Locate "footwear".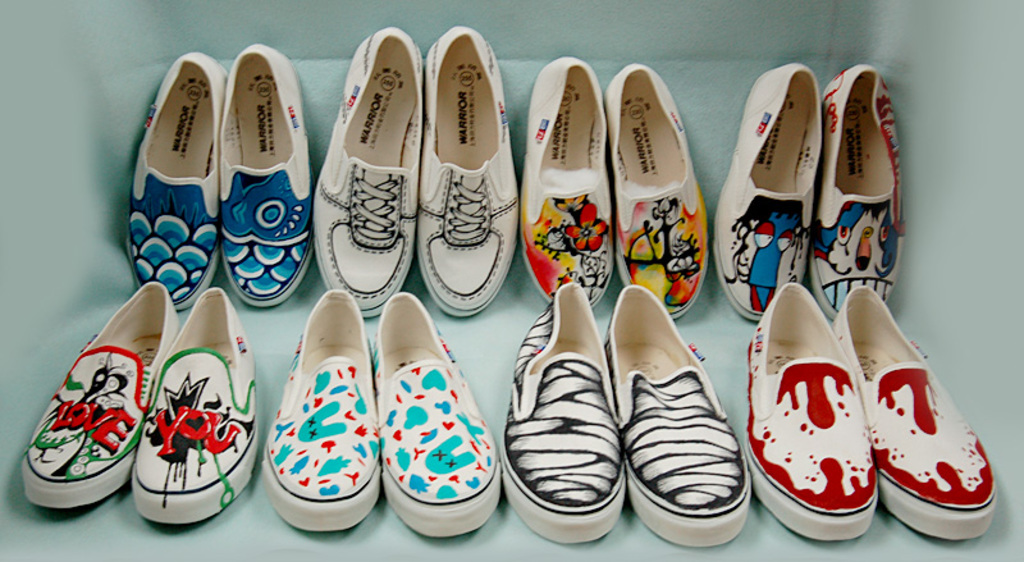
Bounding box: bbox(841, 279, 1011, 544).
